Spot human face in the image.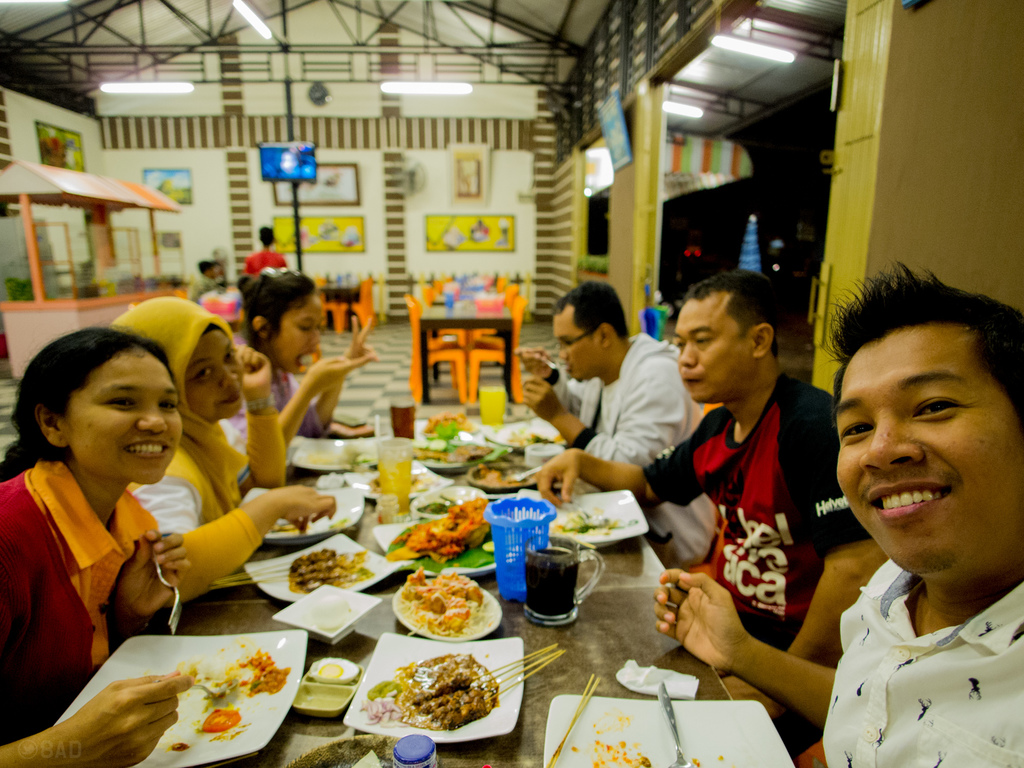
human face found at [left=551, top=312, right=597, bottom=385].
